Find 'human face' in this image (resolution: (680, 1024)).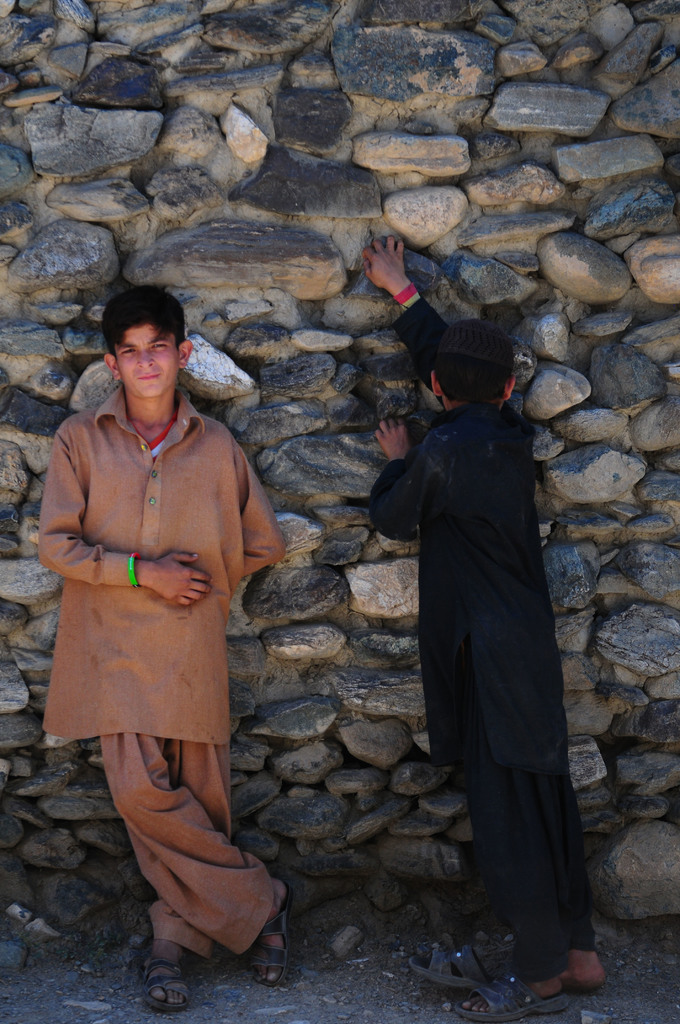
left=114, top=323, right=175, bottom=395.
